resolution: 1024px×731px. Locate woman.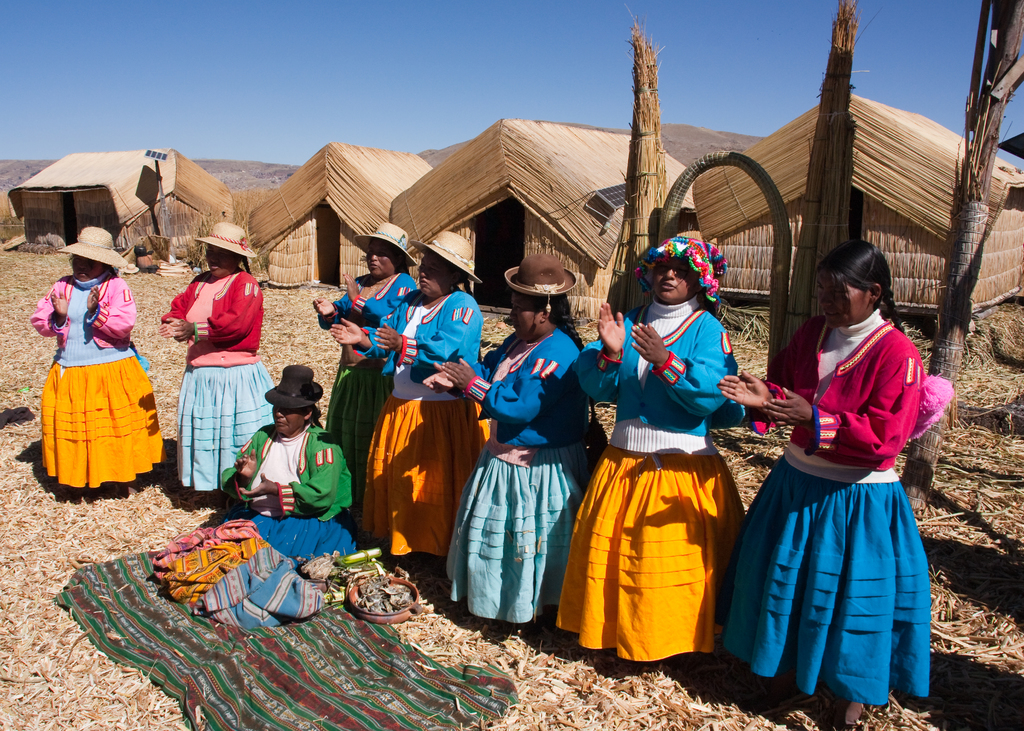
region(557, 230, 742, 657).
